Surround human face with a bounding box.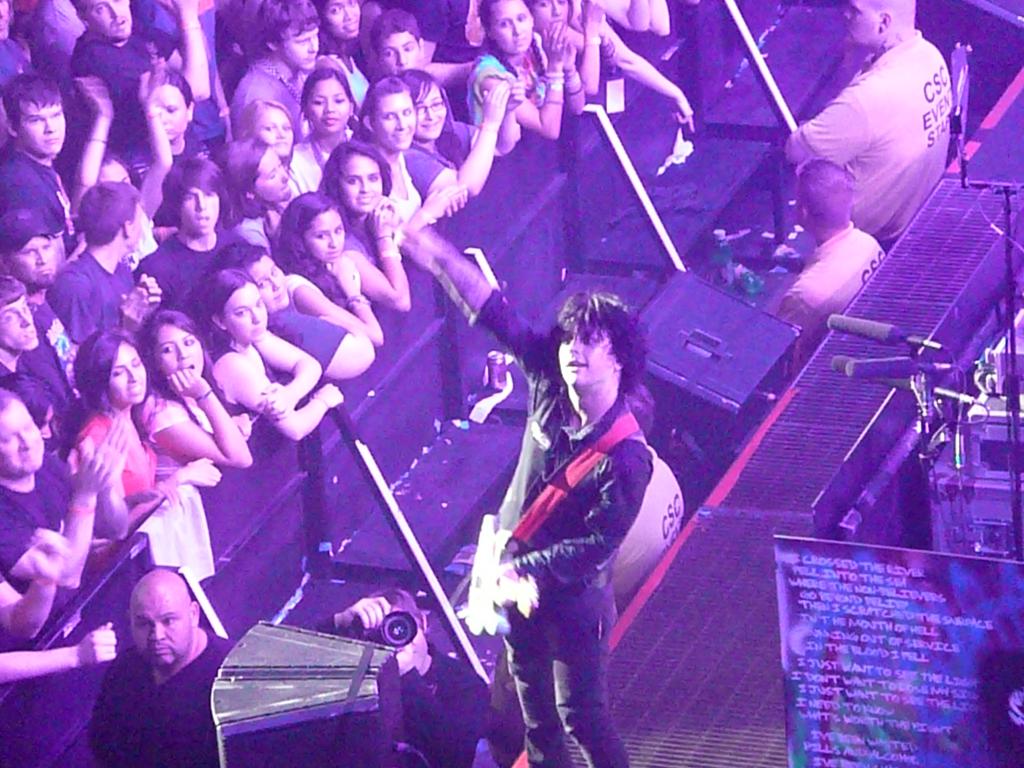
region(255, 110, 292, 154).
